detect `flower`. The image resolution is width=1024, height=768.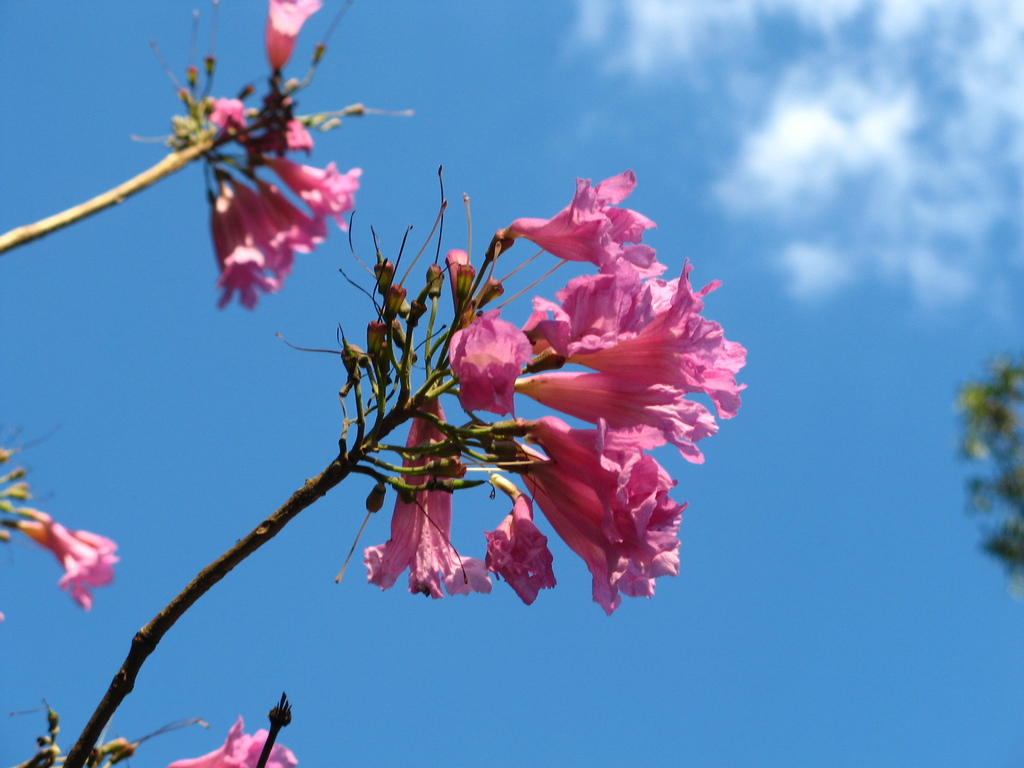
<region>20, 511, 116, 610</region>.
